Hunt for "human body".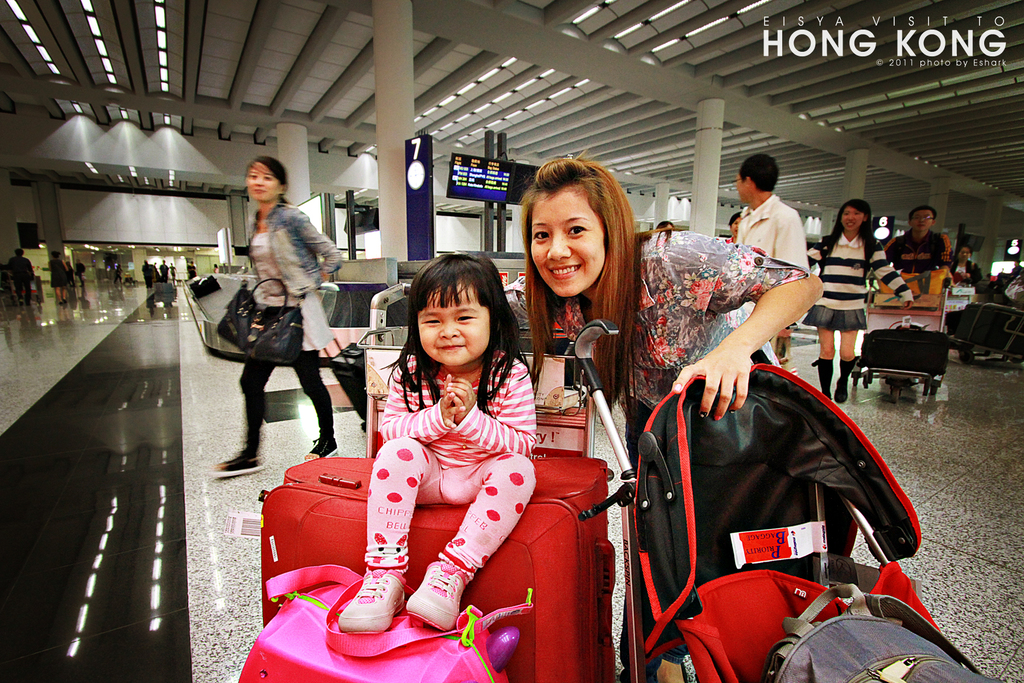
Hunted down at (left=50, top=256, right=67, bottom=290).
